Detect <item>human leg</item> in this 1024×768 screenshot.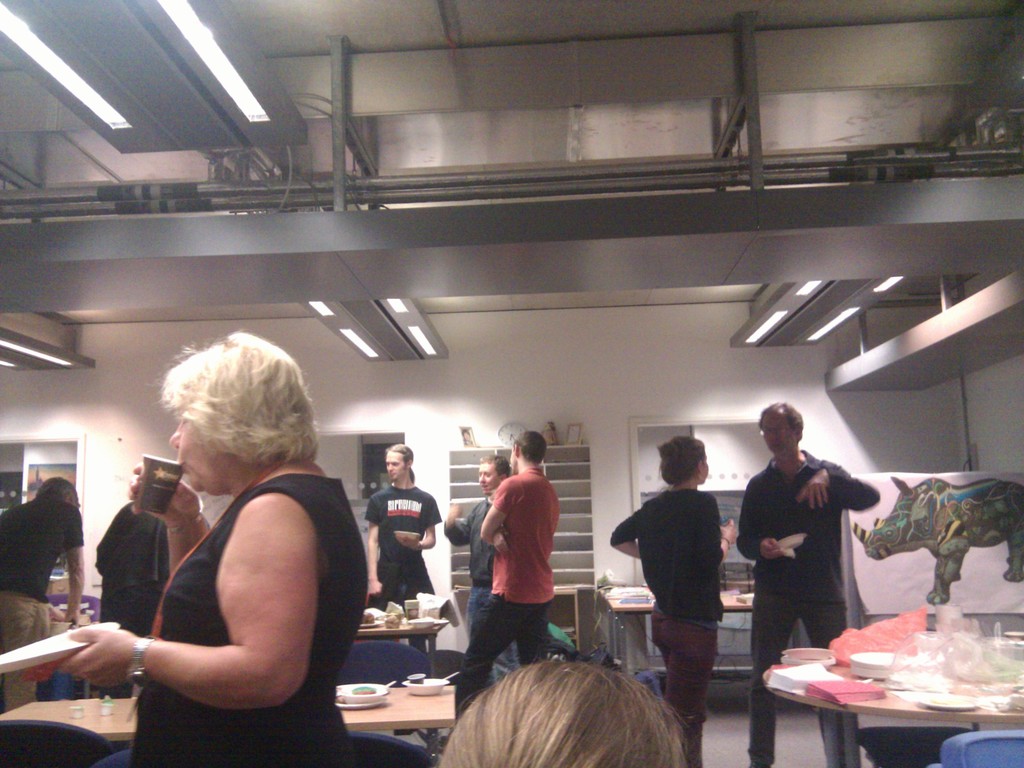
Detection: crop(513, 593, 546, 668).
